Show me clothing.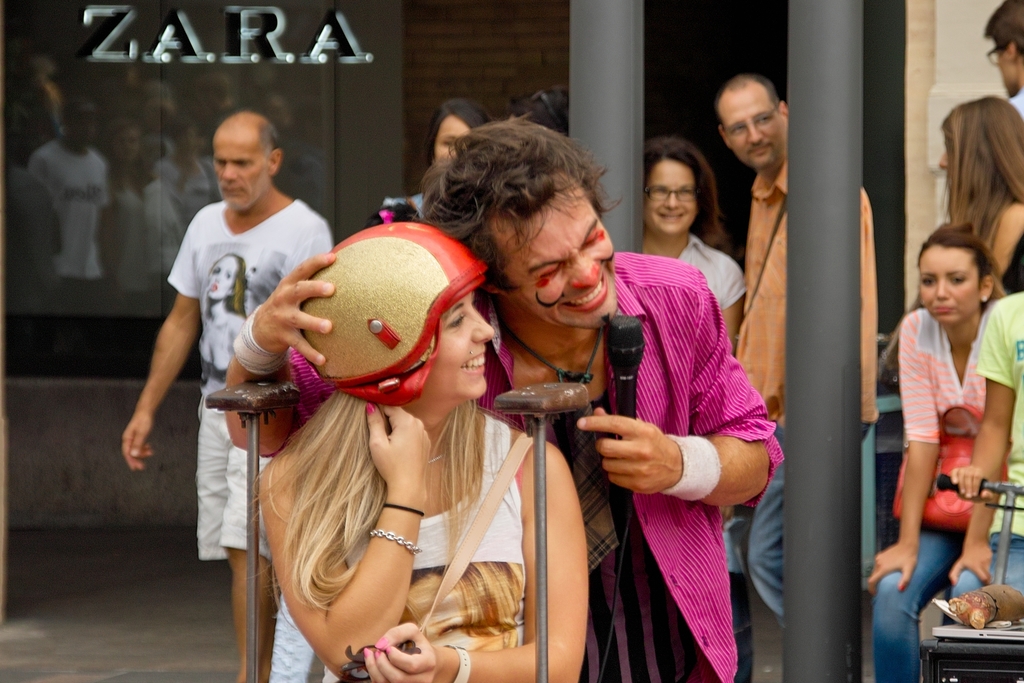
clothing is here: Rect(31, 138, 116, 276).
